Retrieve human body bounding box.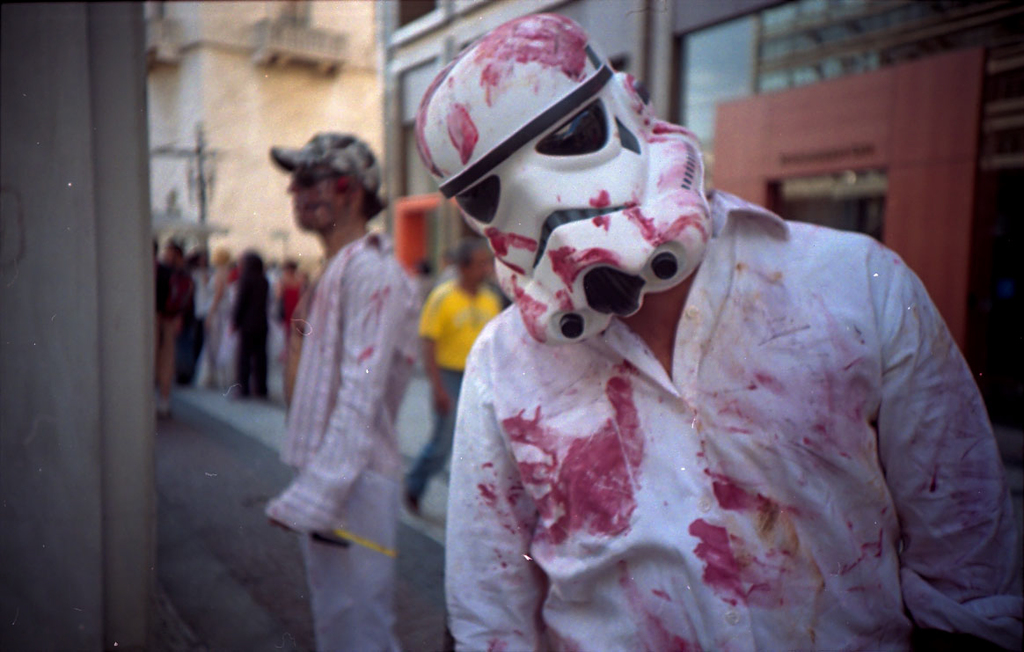
Bounding box: locate(384, 3, 1021, 651).
